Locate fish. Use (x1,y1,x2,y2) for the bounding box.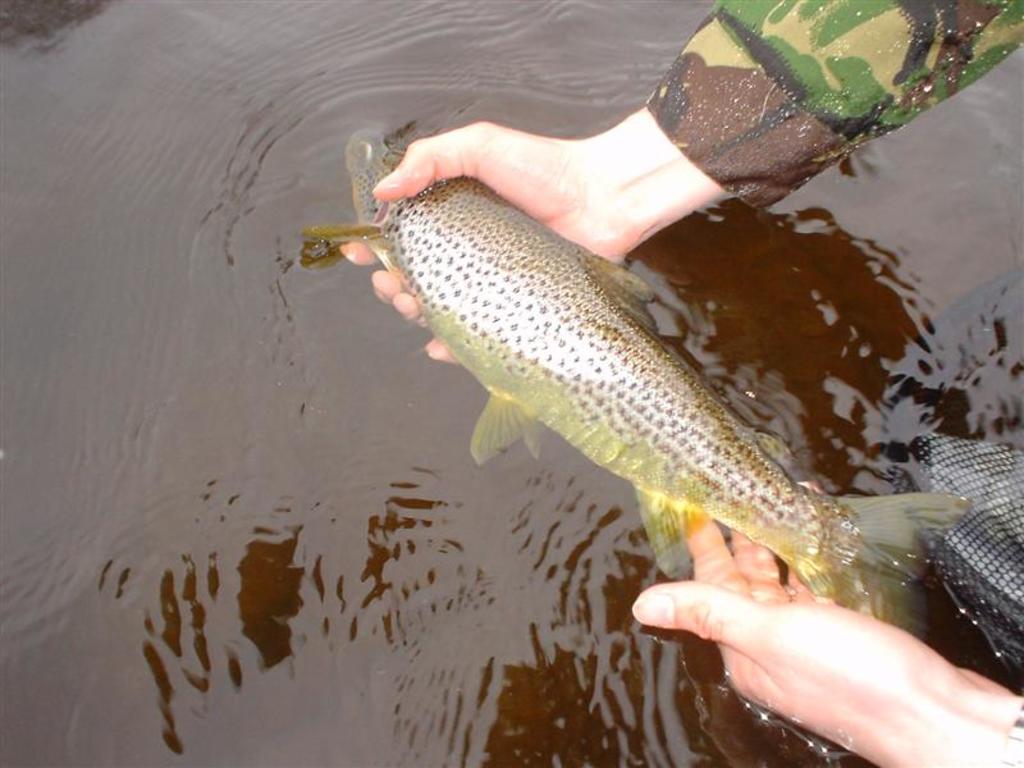
(315,141,828,561).
